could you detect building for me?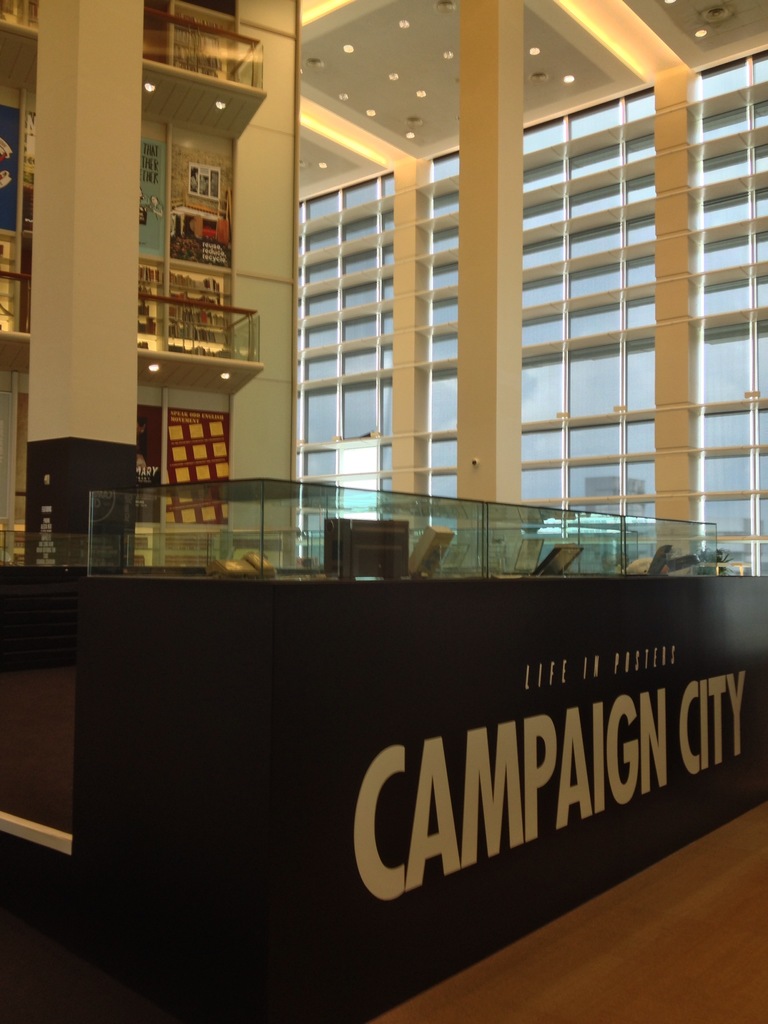
Detection result: [0,0,767,1023].
